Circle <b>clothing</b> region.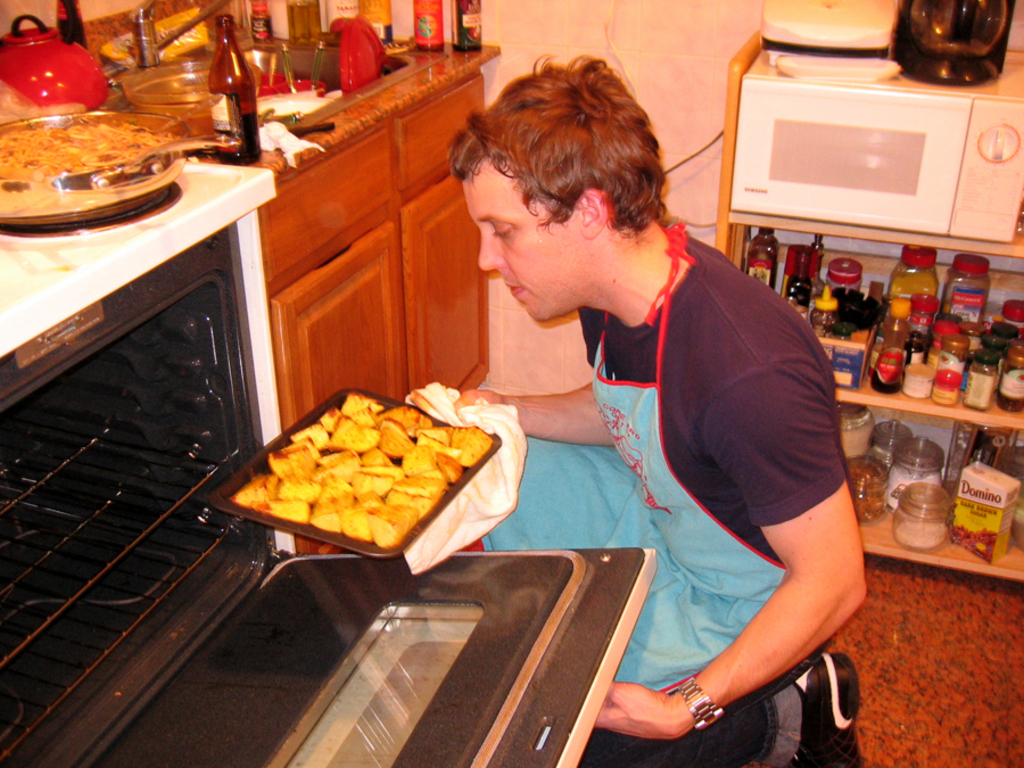
Region: 487/203/837/705.
